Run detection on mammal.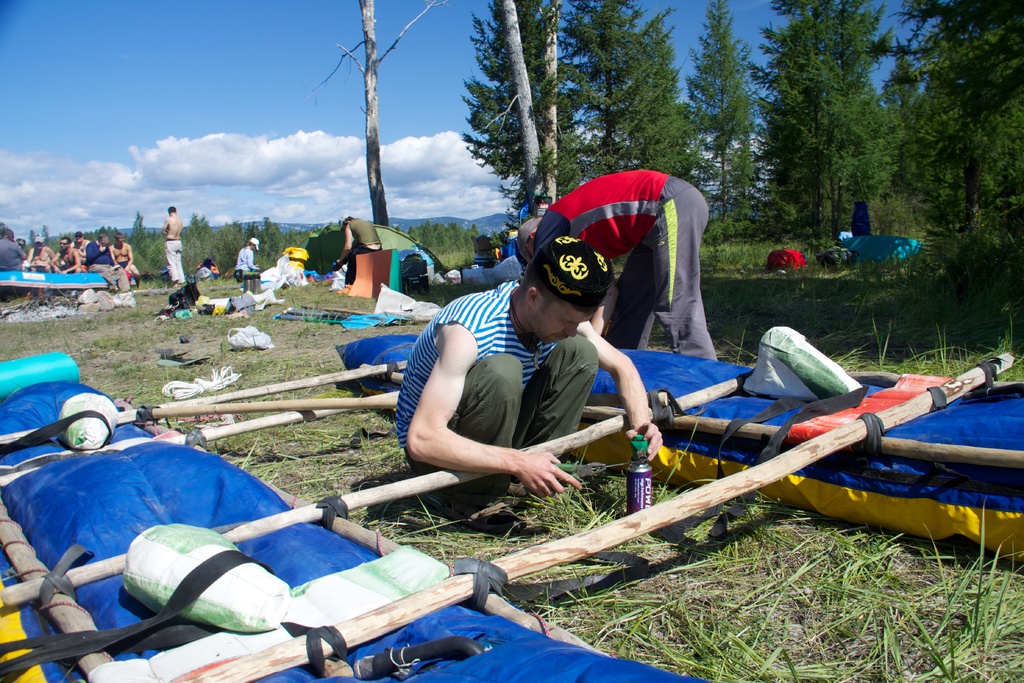
Result: (left=161, top=204, right=184, bottom=288).
